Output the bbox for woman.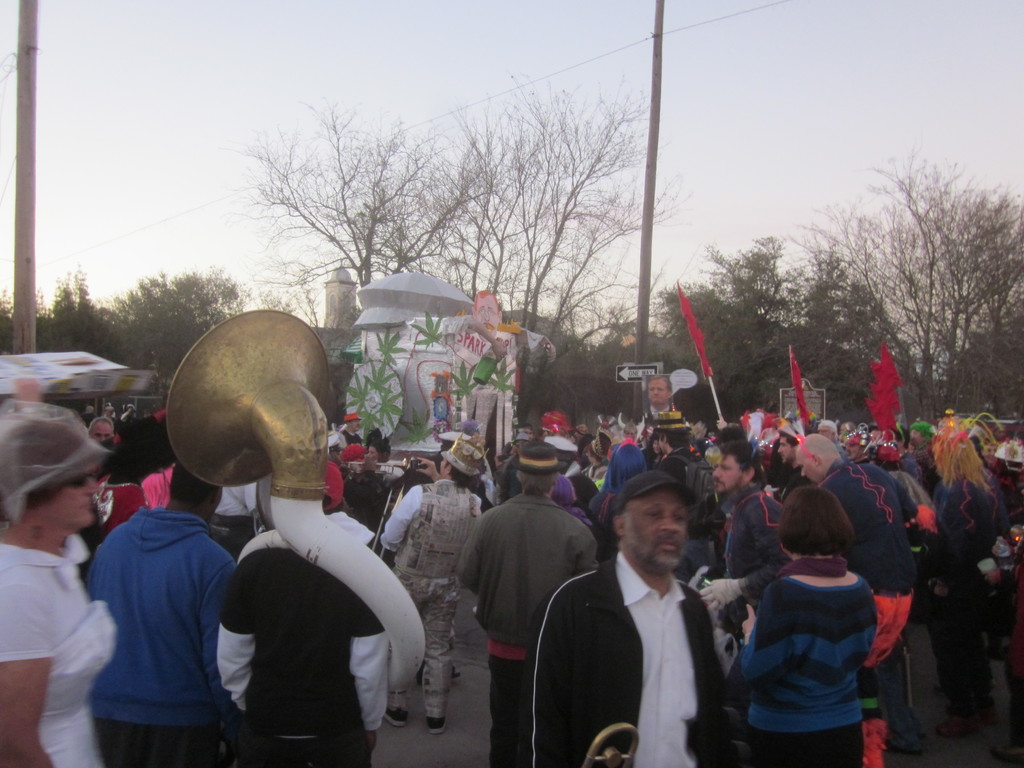
<box>739,491,860,767</box>.
